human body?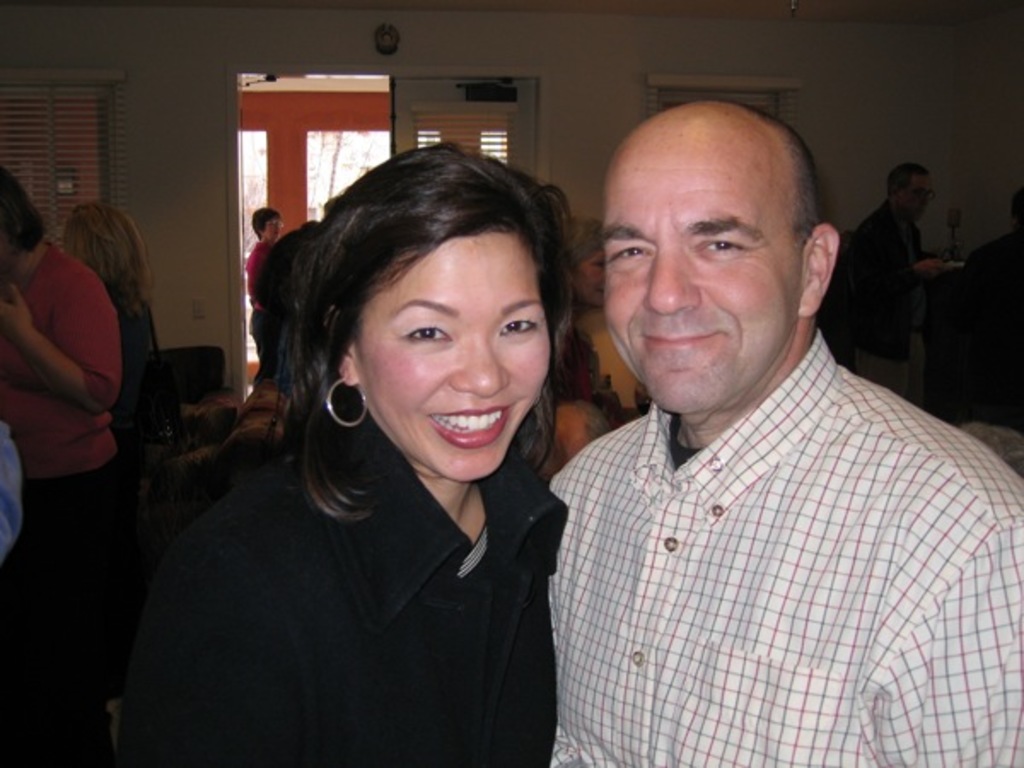
0 247 126 766
